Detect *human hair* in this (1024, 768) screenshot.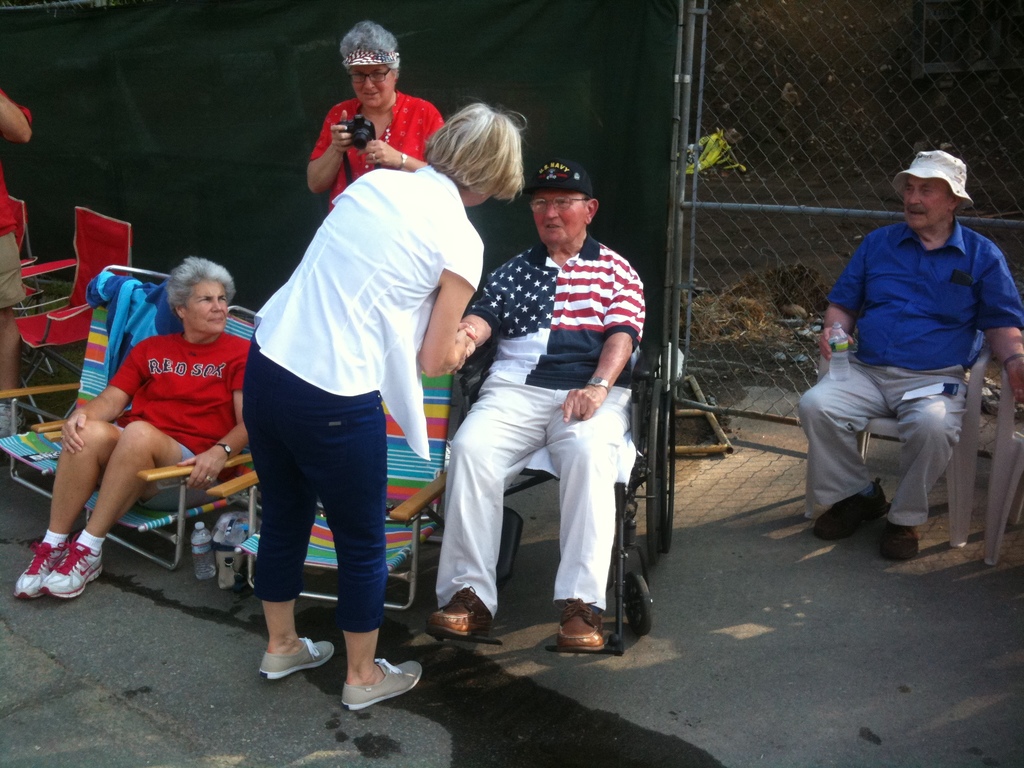
Detection: (left=948, top=185, right=963, bottom=198).
